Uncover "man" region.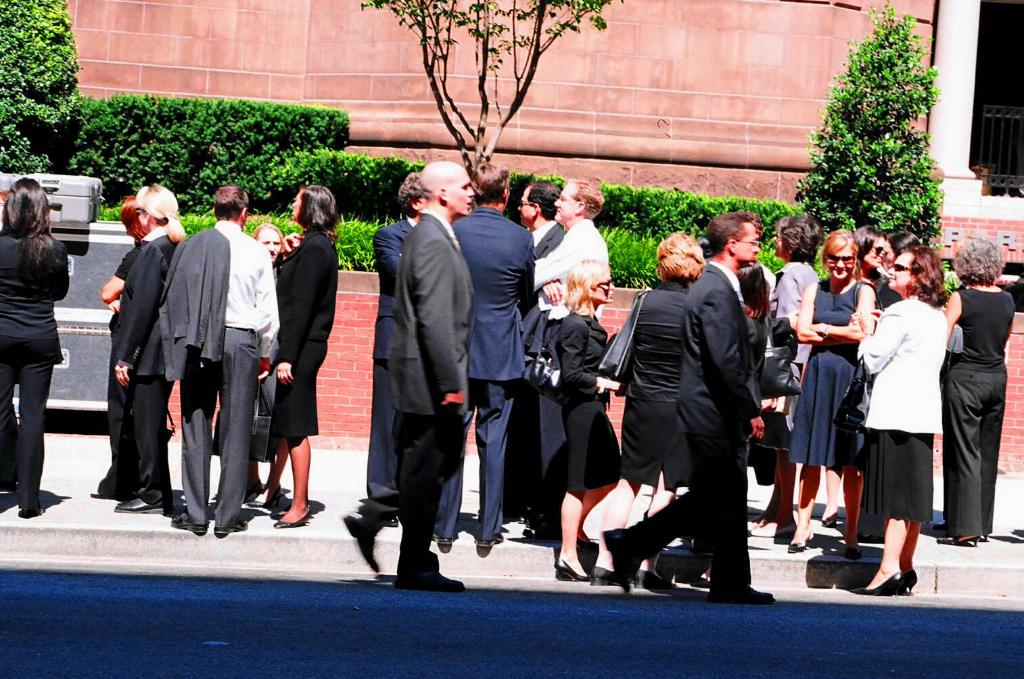
Uncovered: [363, 172, 415, 526].
